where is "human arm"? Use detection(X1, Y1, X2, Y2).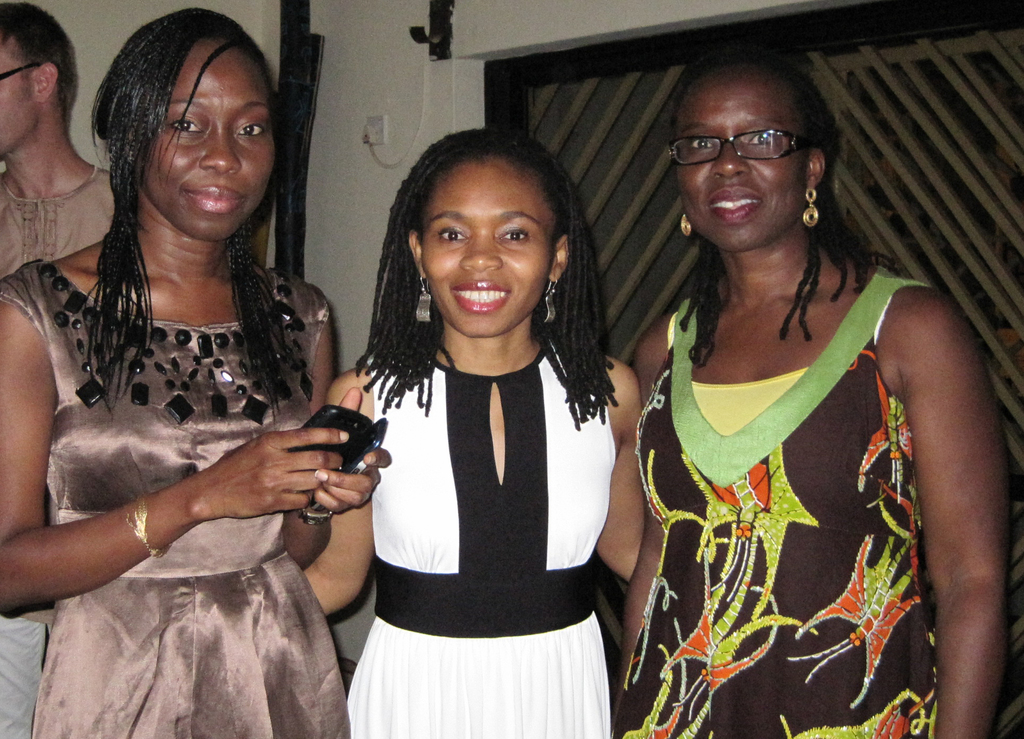
detection(17, 366, 365, 613).
